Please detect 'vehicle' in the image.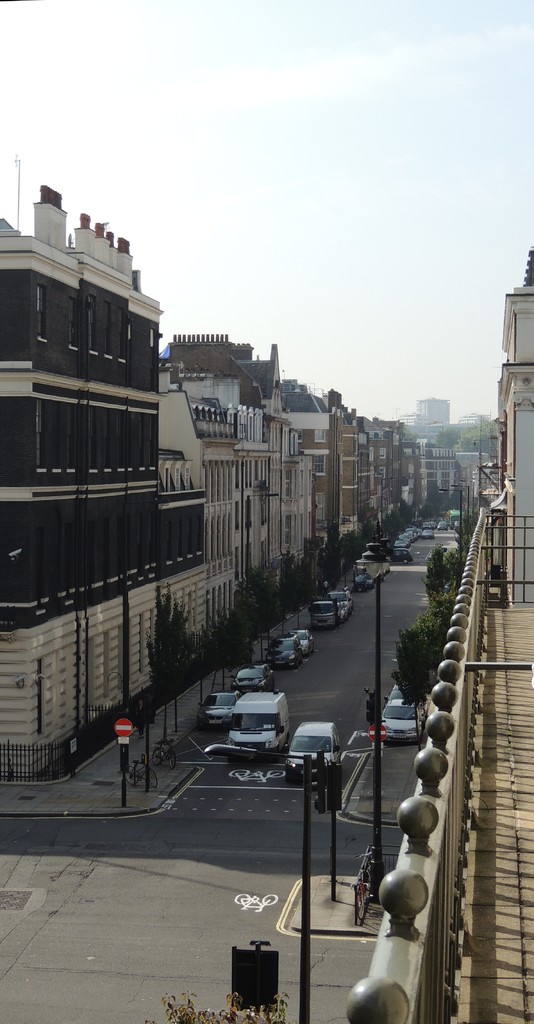
x1=372, y1=687, x2=428, y2=743.
